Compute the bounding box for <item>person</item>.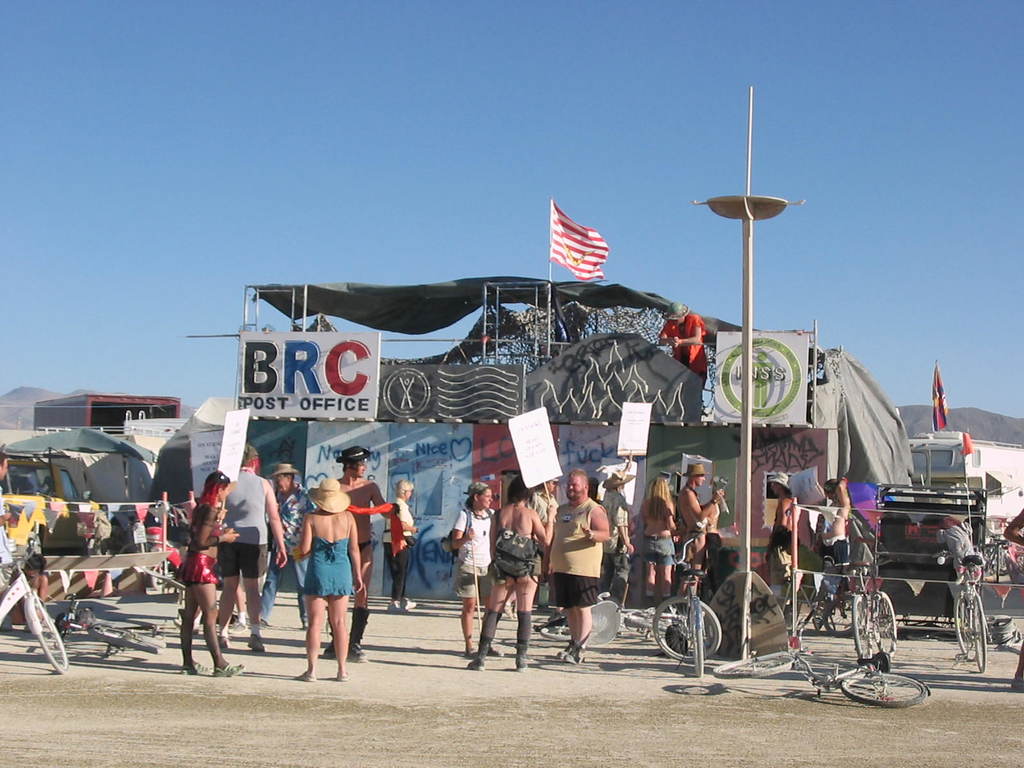
pyautogui.locateOnScreen(538, 473, 607, 659).
